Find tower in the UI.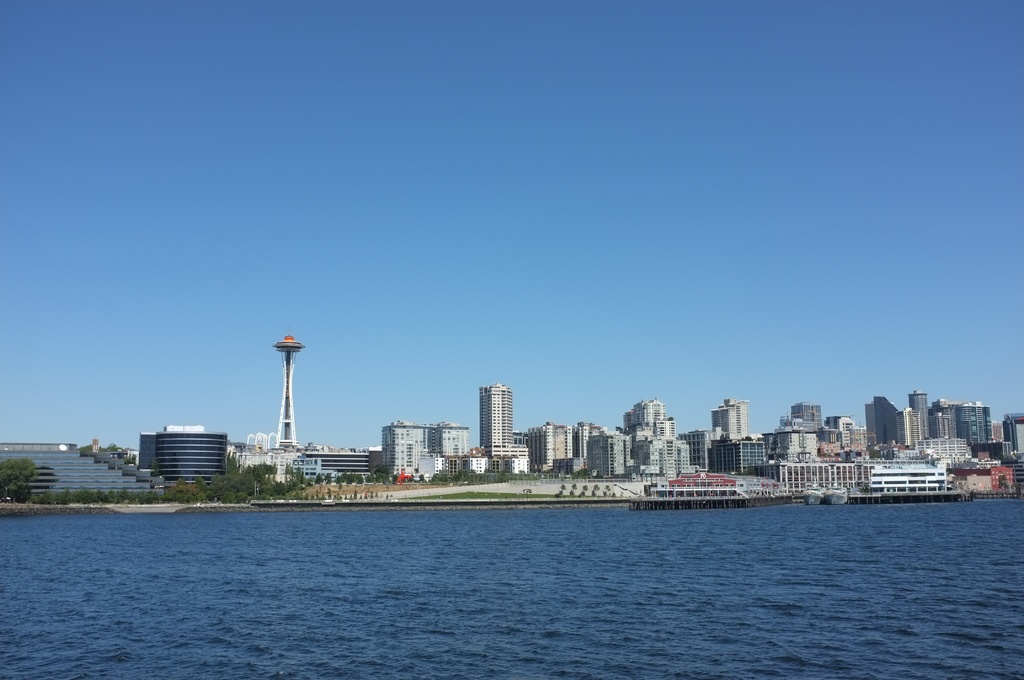
UI element at bbox(149, 424, 228, 478).
